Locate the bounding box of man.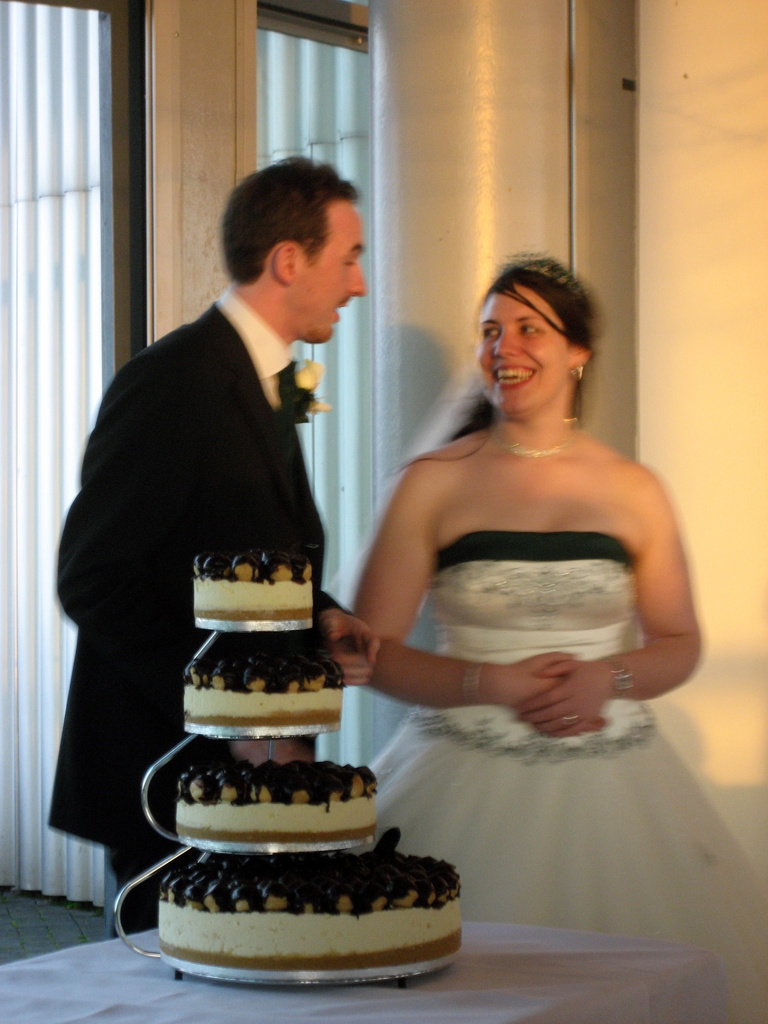
Bounding box: 45 164 367 931.
